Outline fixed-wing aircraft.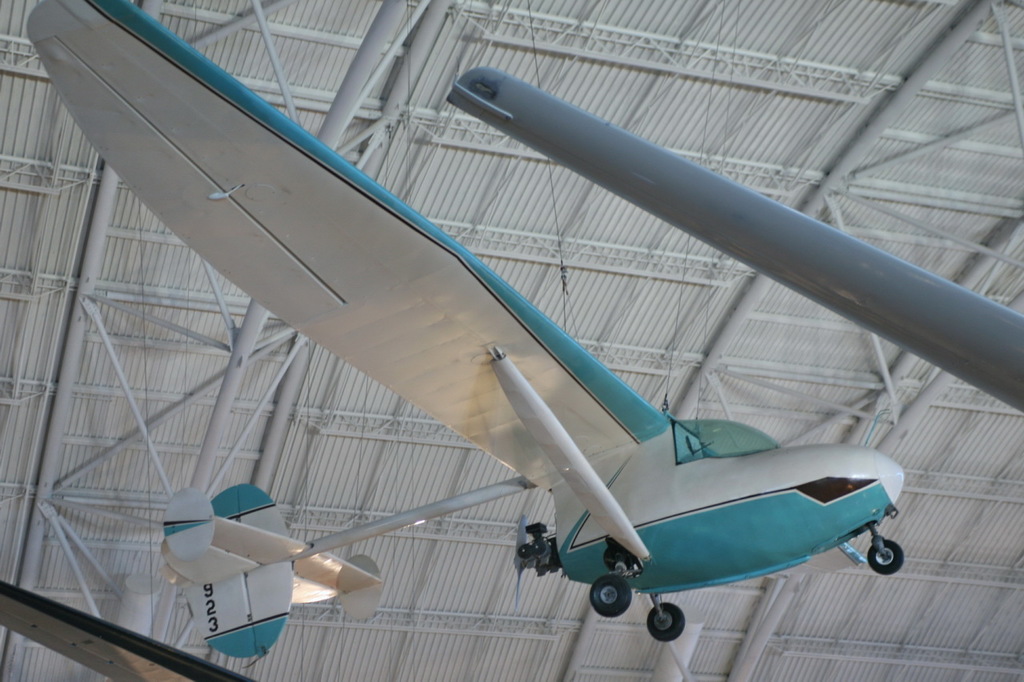
Outline: x1=23, y1=8, x2=923, y2=631.
